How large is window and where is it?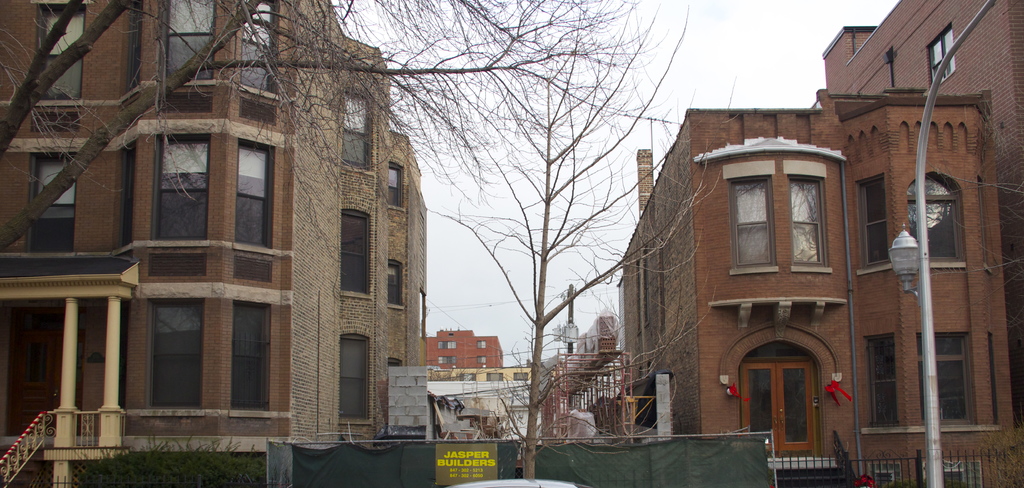
Bounding box: [left=515, top=370, right=528, bottom=381].
